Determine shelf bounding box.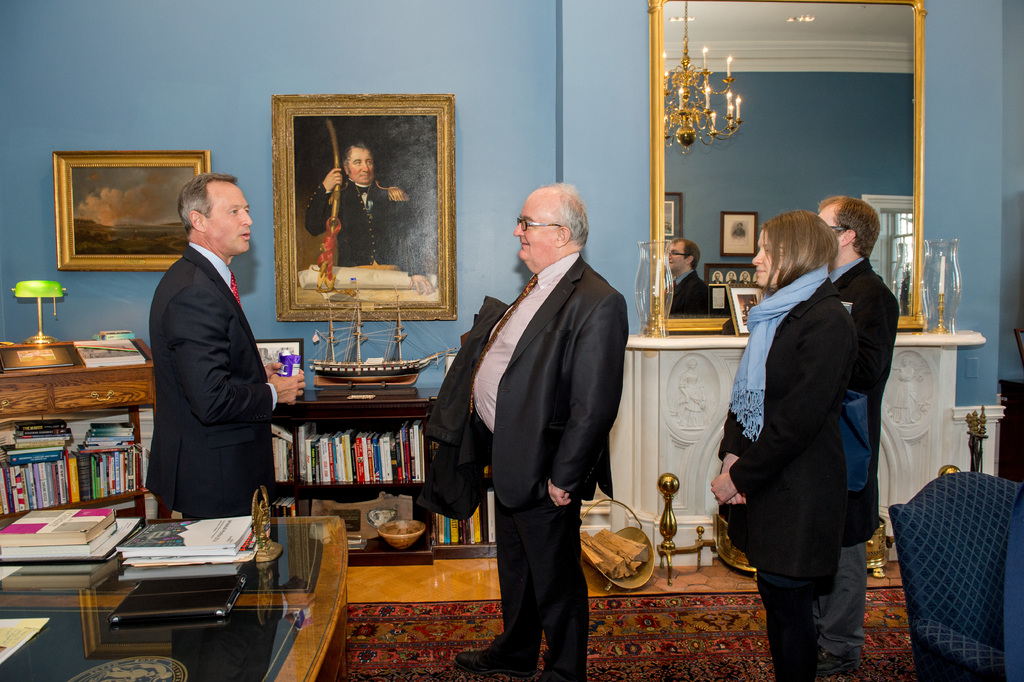
Determined: bbox(3, 375, 138, 575).
